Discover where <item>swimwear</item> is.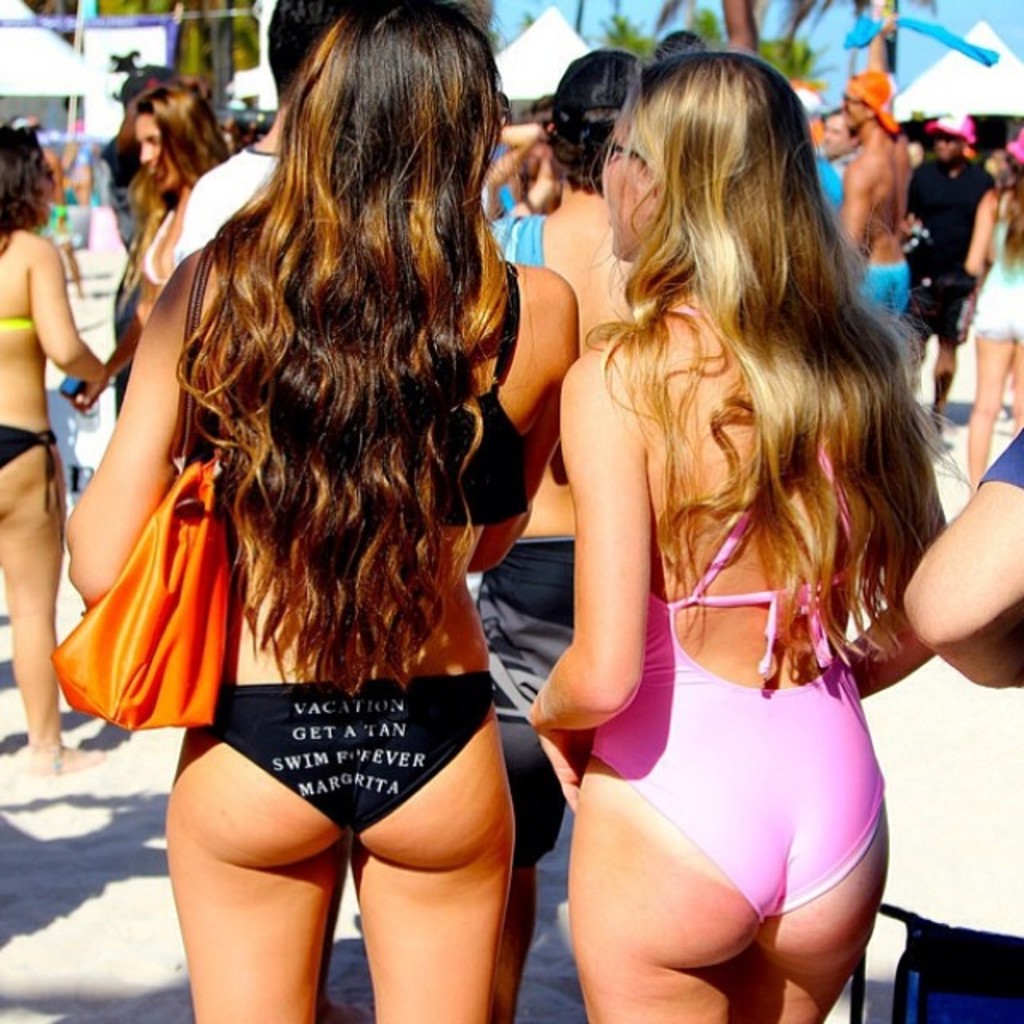
Discovered at crop(195, 672, 504, 843).
